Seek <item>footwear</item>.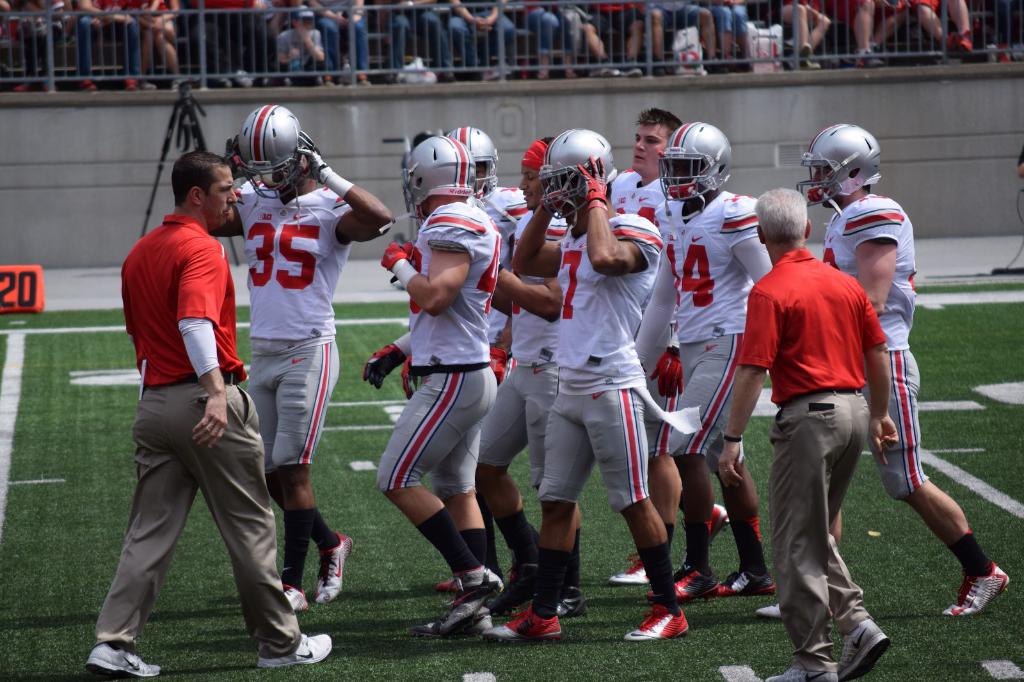
939 560 1009 619.
